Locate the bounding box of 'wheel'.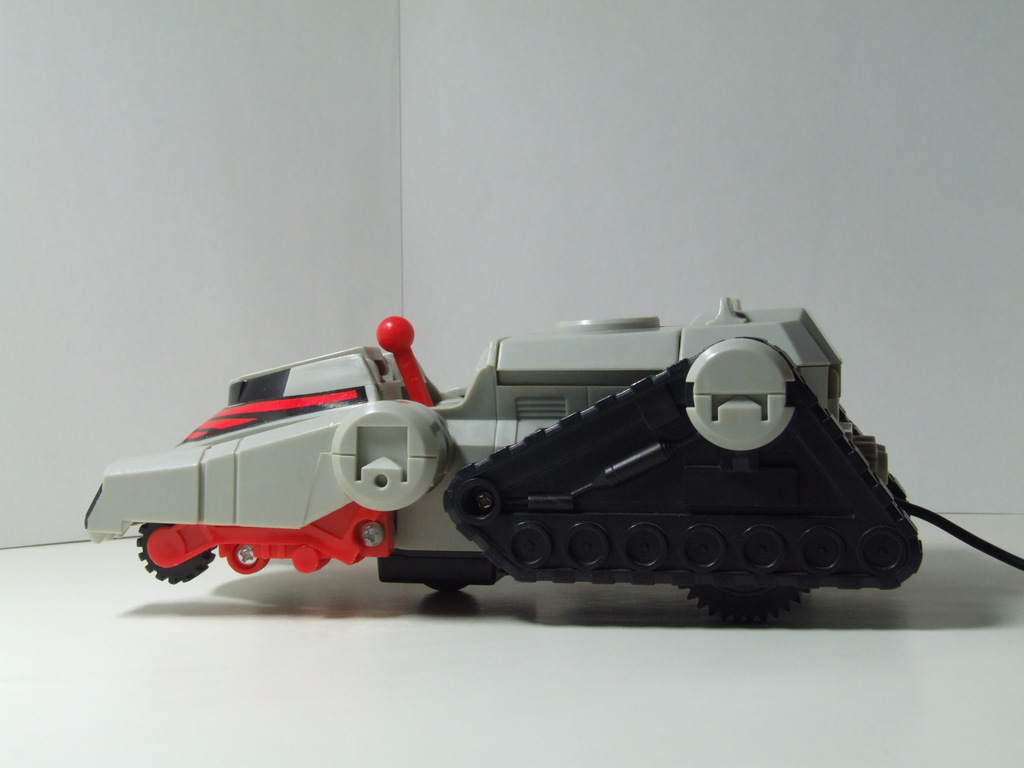
Bounding box: BBox(671, 582, 819, 631).
